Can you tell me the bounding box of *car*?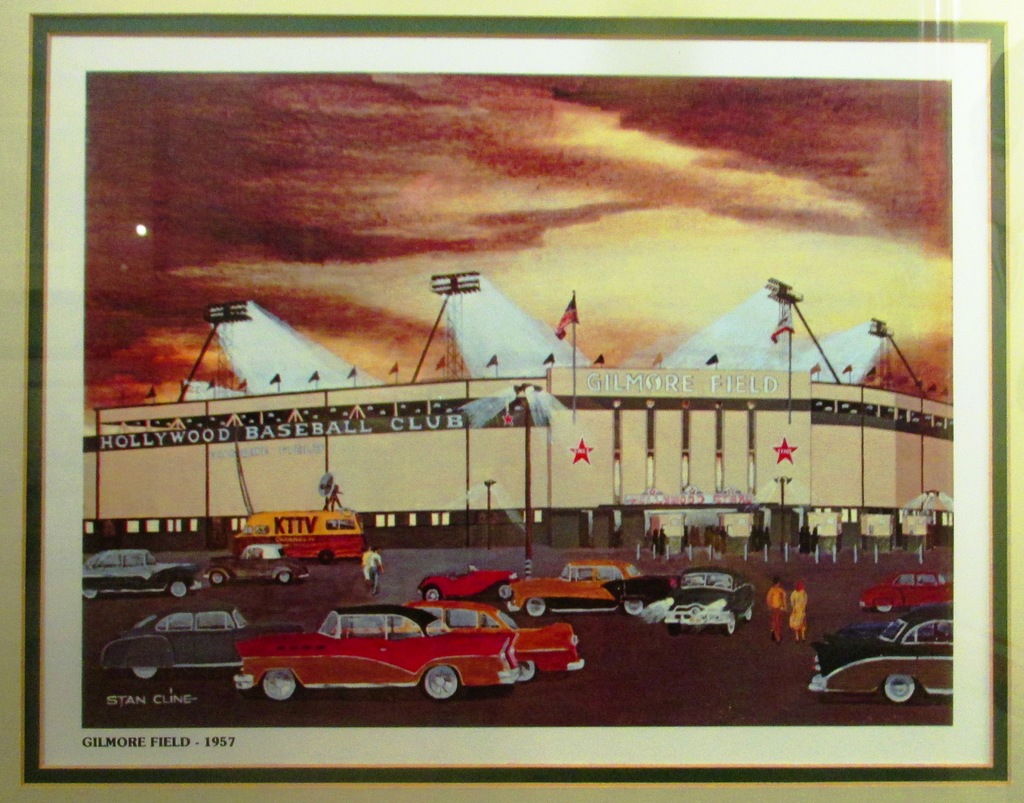
205:545:307:587.
